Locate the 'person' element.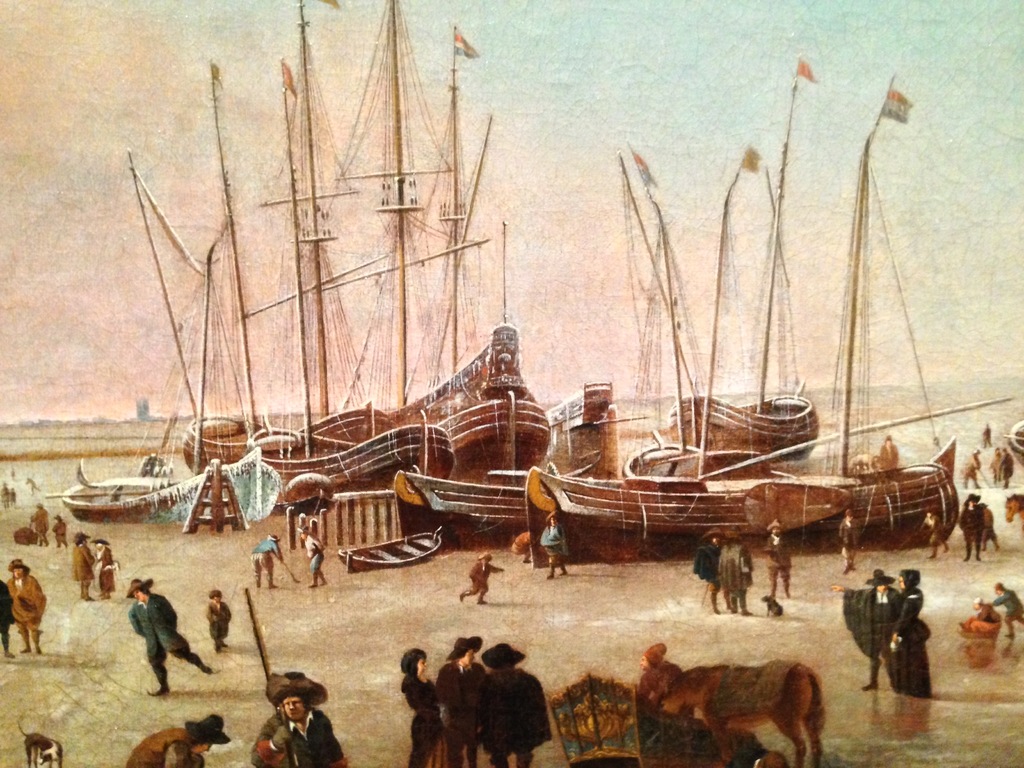
Element bbox: <box>27,502,51,549</box>.
